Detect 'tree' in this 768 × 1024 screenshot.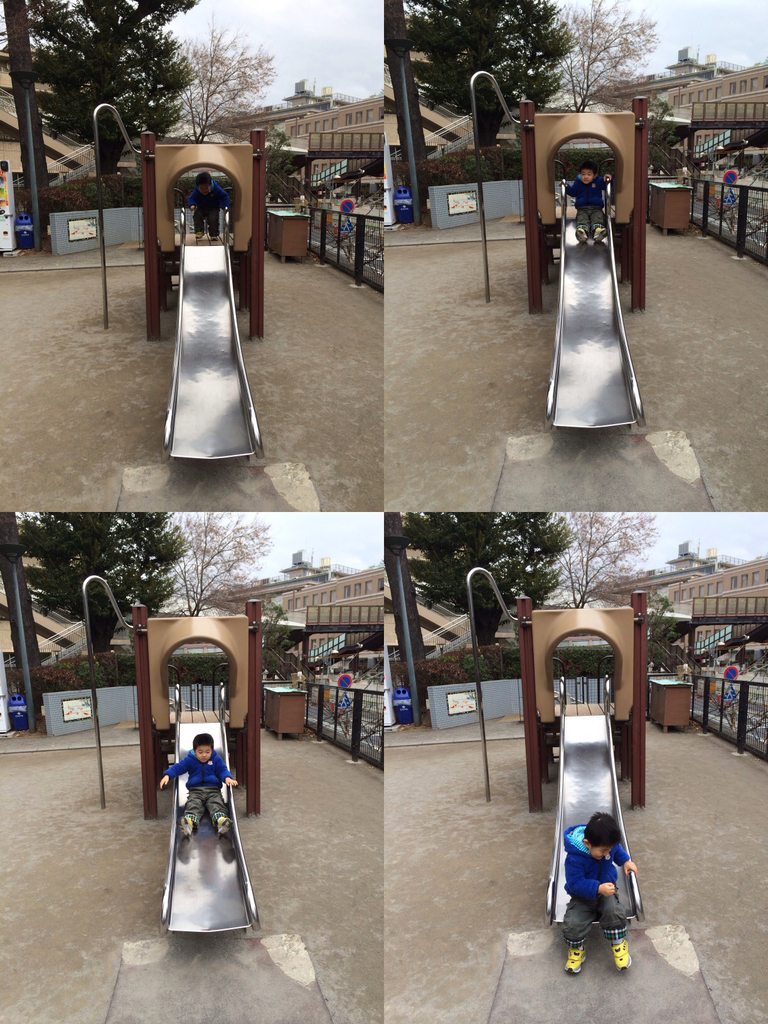
Detection: rect(9, 513, 186, 671).
